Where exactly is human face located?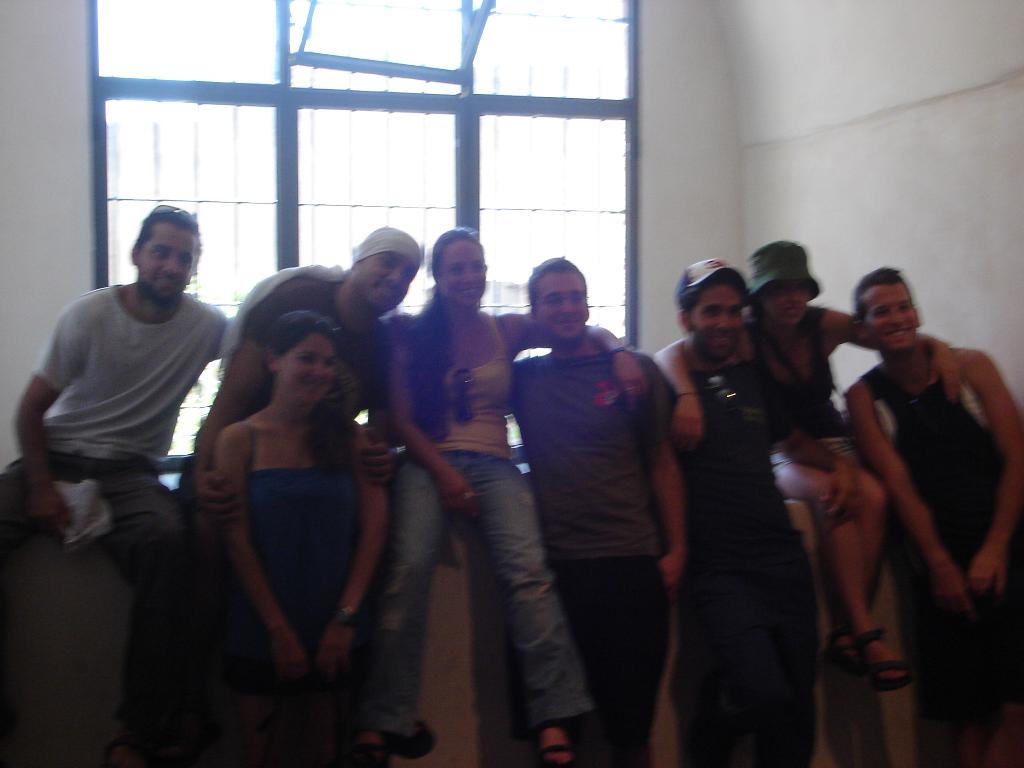
Its bounding box is <box>867,284,918,350</box>.
